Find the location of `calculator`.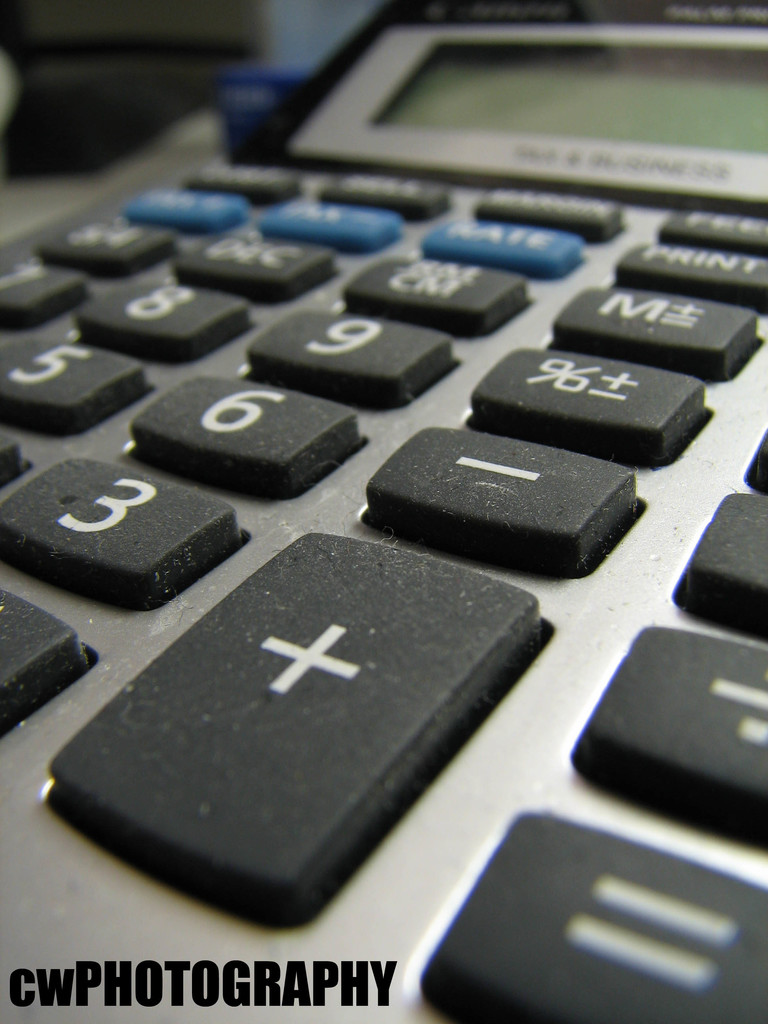
Location: [0, 0, 767, 1023].
